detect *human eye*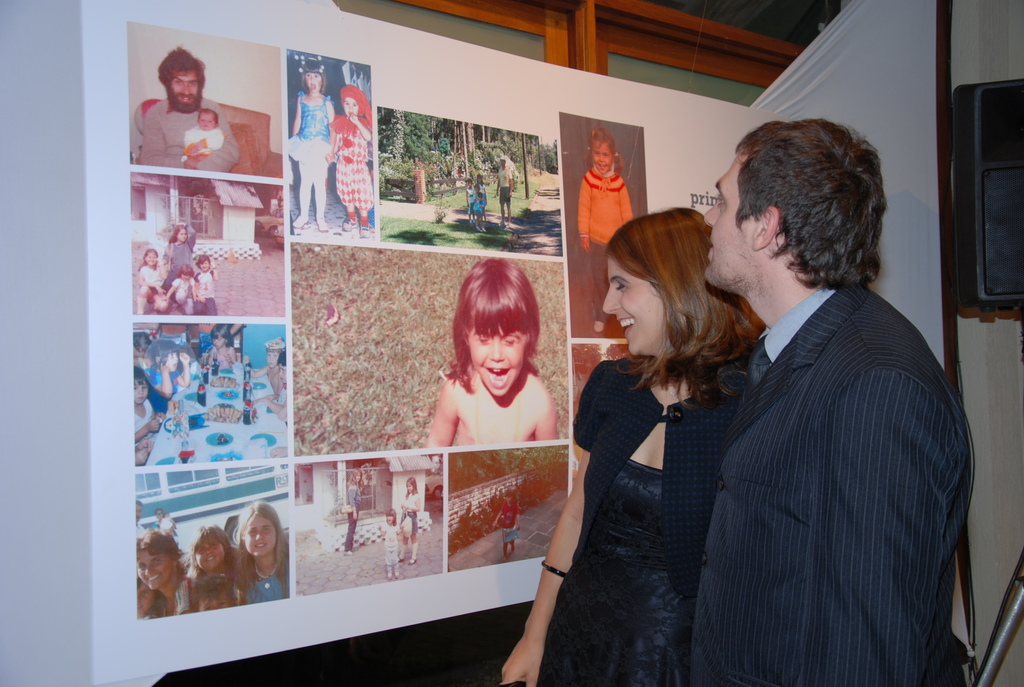
detection(141, 385, 148, 389)
